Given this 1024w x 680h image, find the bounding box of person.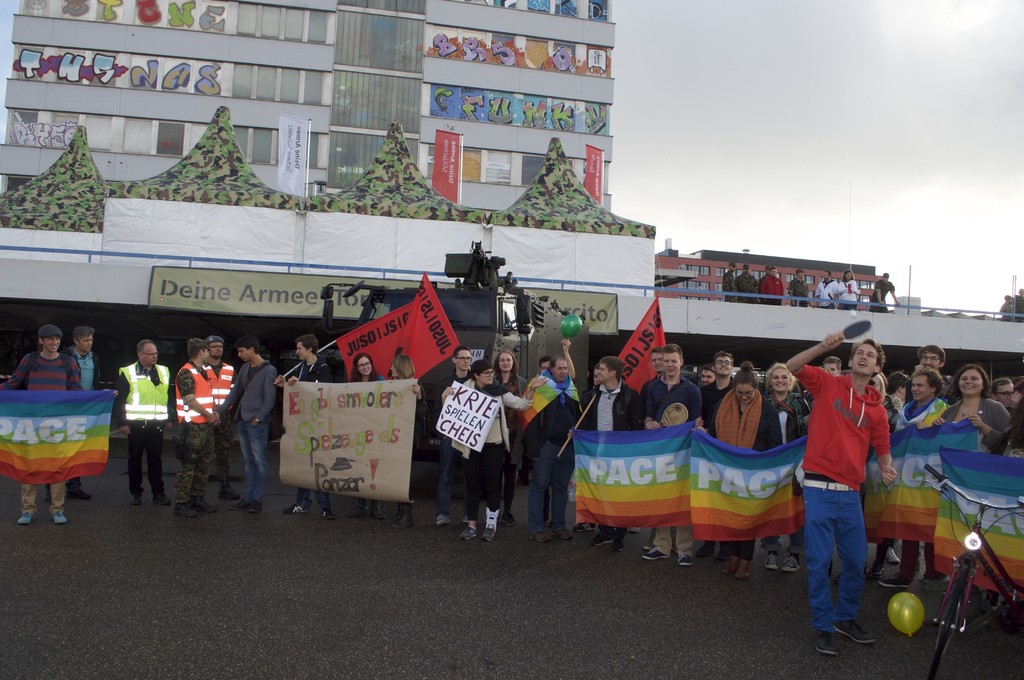
rect(897, 369, 950, 593).
